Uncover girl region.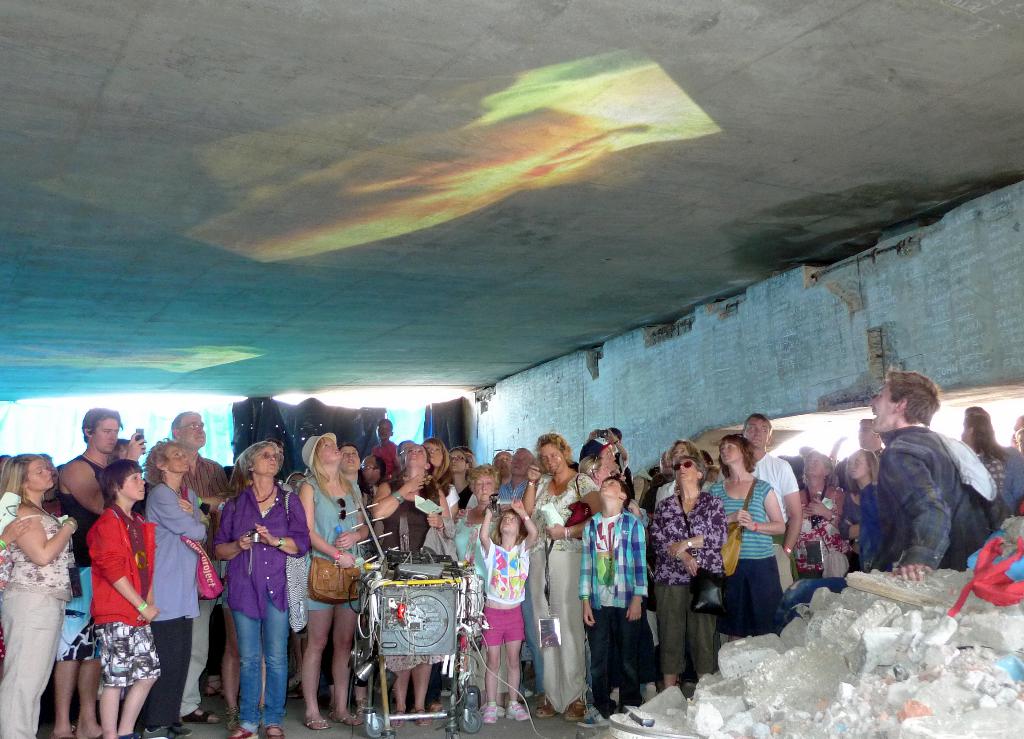
Uncovered: locate(146, 439, 207, 738).
